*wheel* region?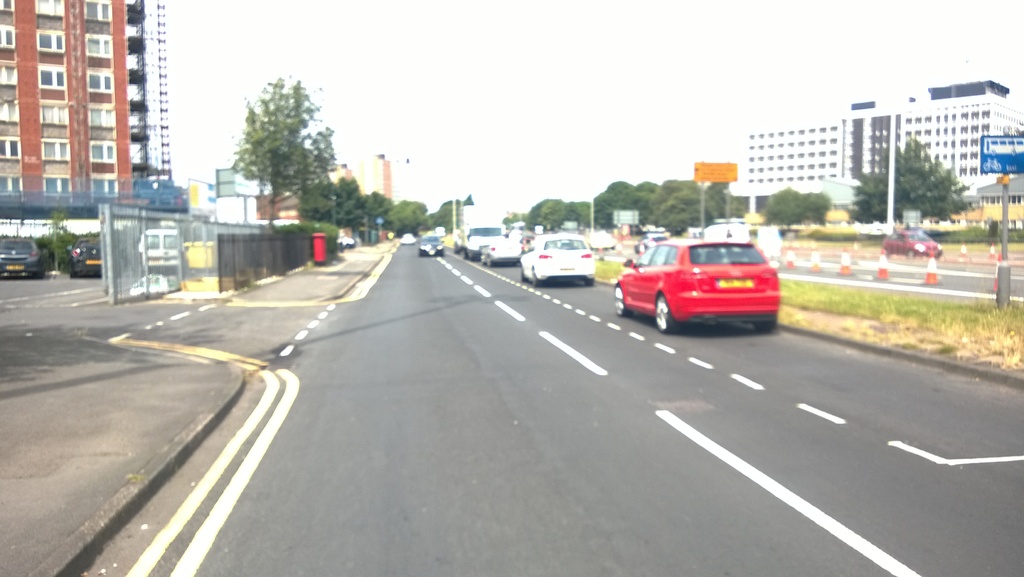
582,278,594,283
